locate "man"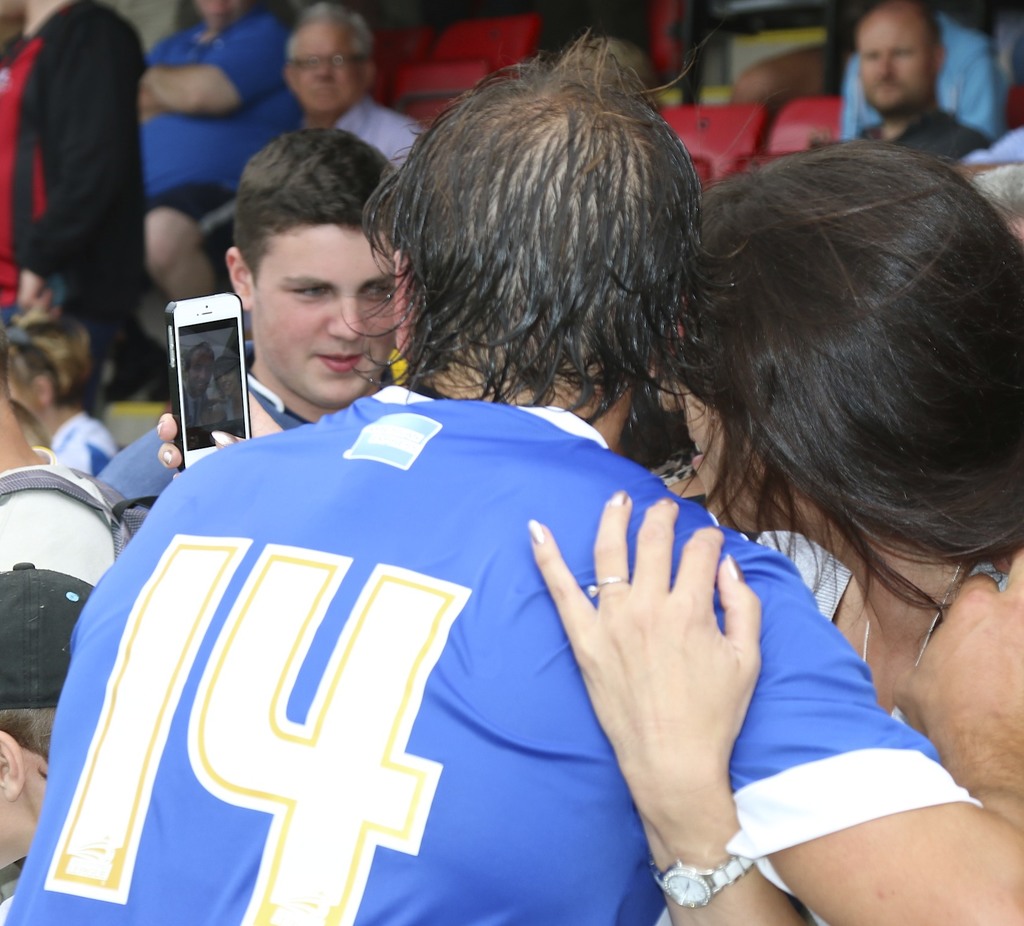
<bbox>0, 0, 145, 301</bbox>
